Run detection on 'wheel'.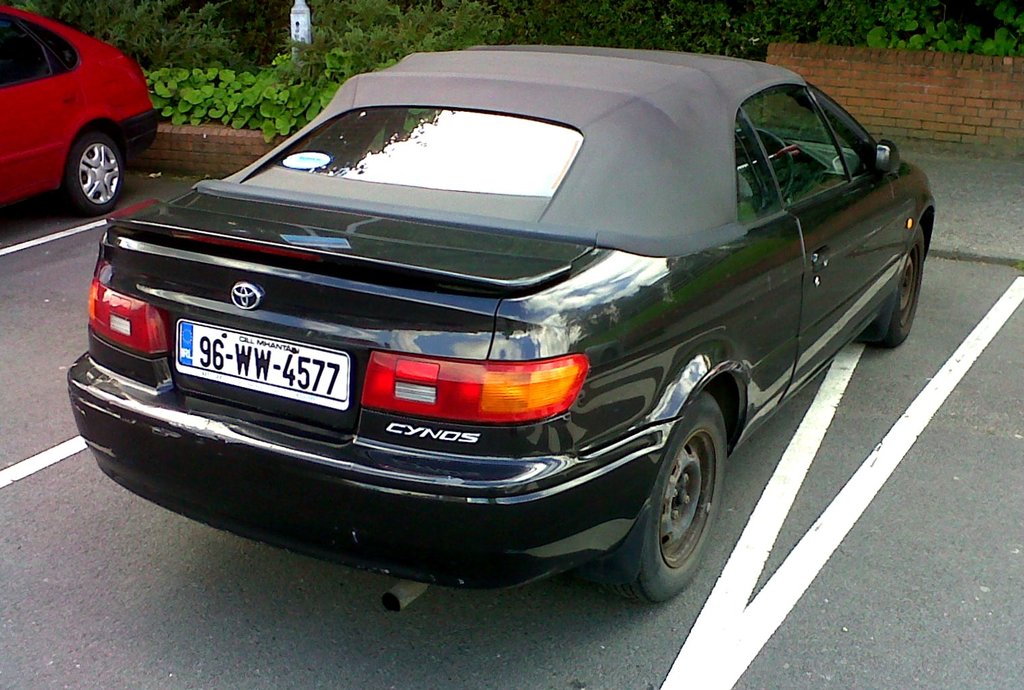
Result: bbox=[67, 135, 122, 217].
